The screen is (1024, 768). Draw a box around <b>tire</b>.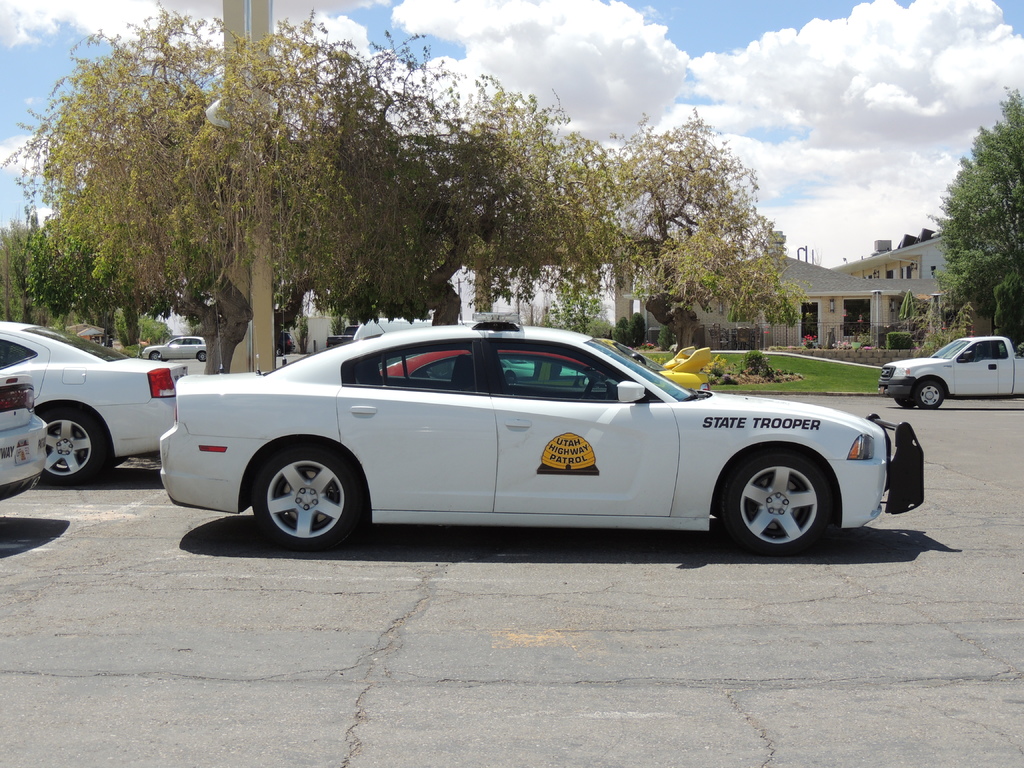
<box>41,404,110,482</box>.
